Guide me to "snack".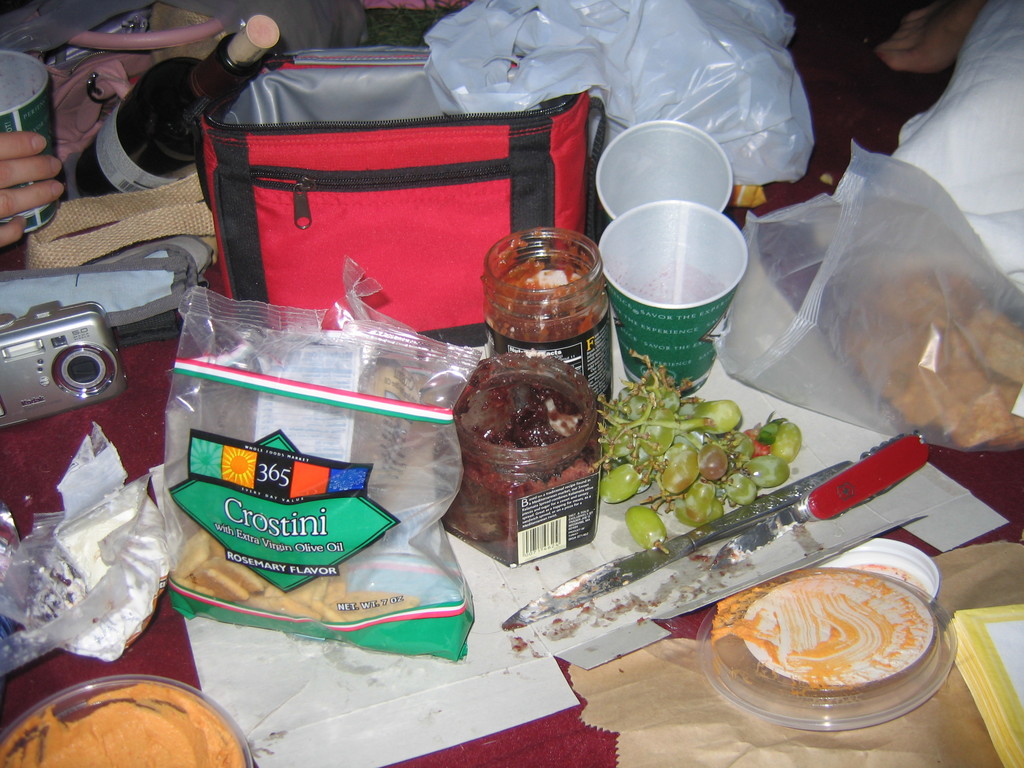
Guidance: box=[805, 250, 1023, 470].
